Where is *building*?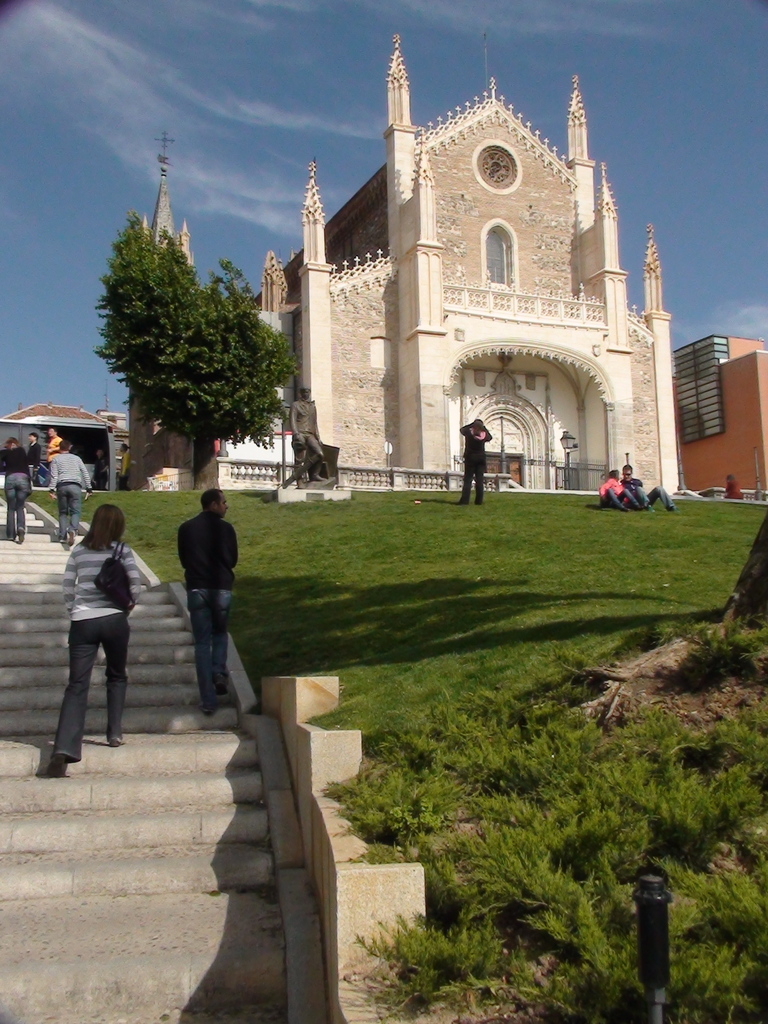
region(670, 330, 767, 505).
